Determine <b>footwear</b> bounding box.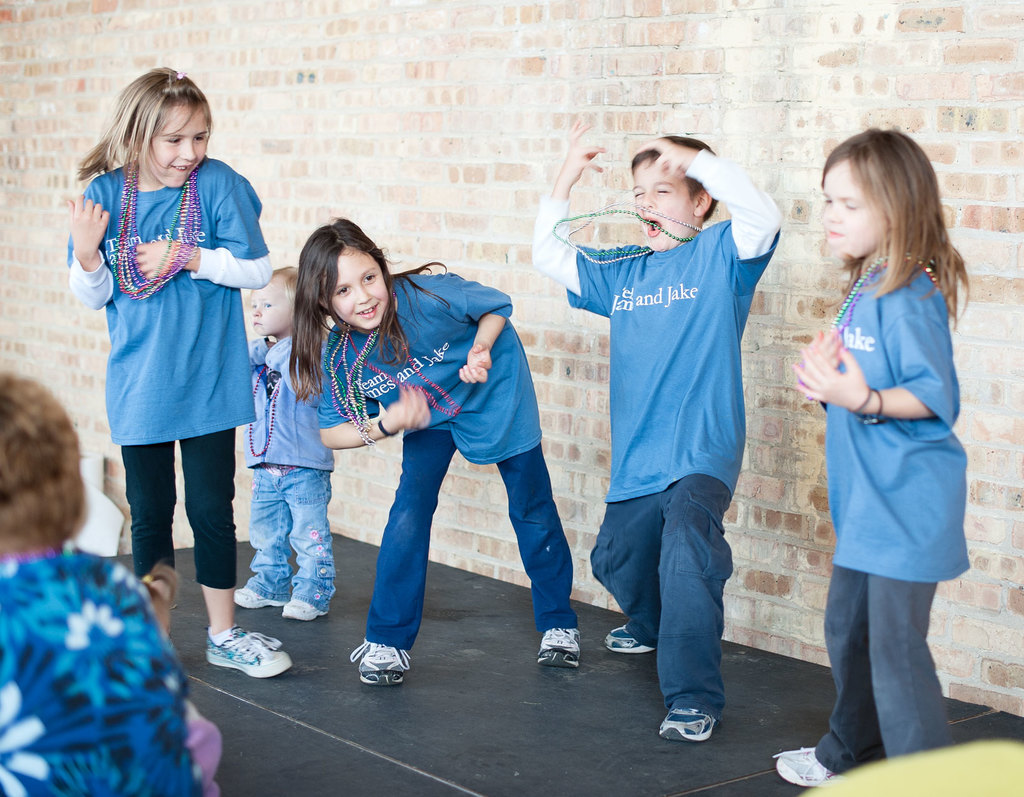
Determined: (234,585,278,611).
